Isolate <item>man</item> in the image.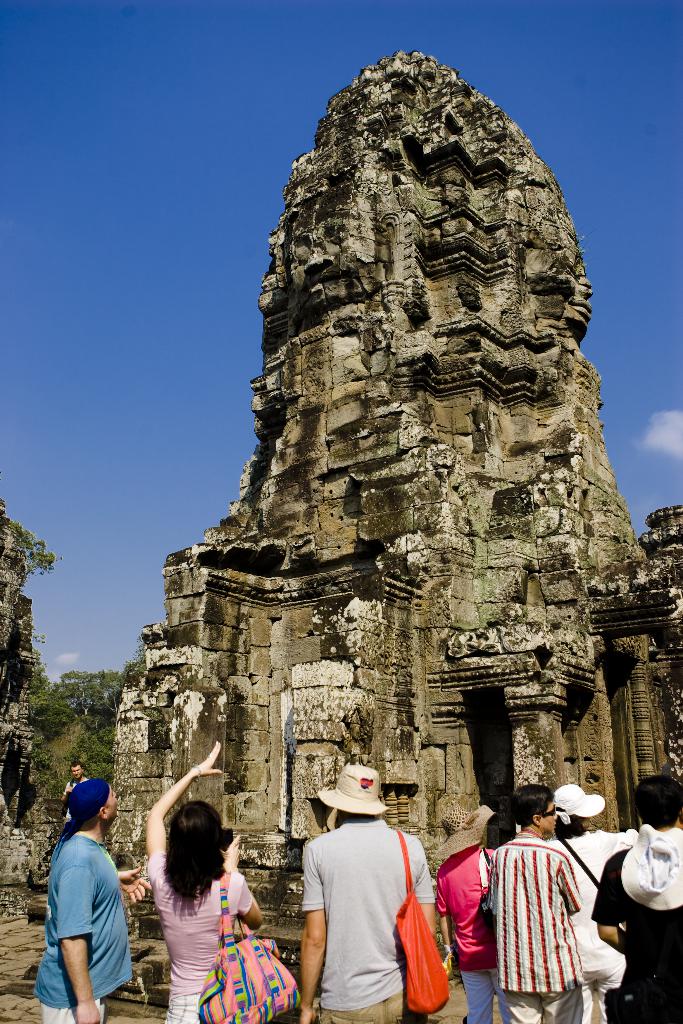
Isolated region: left=534, top=777, right=637, bottom=1023.
